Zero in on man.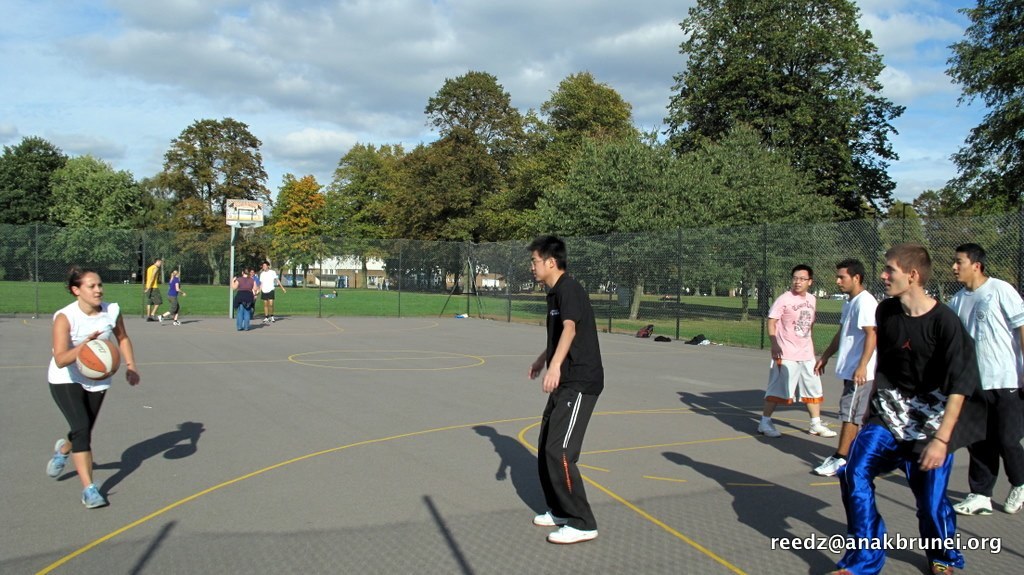
Zeroed in: locate(755, 260, 839, 437).
